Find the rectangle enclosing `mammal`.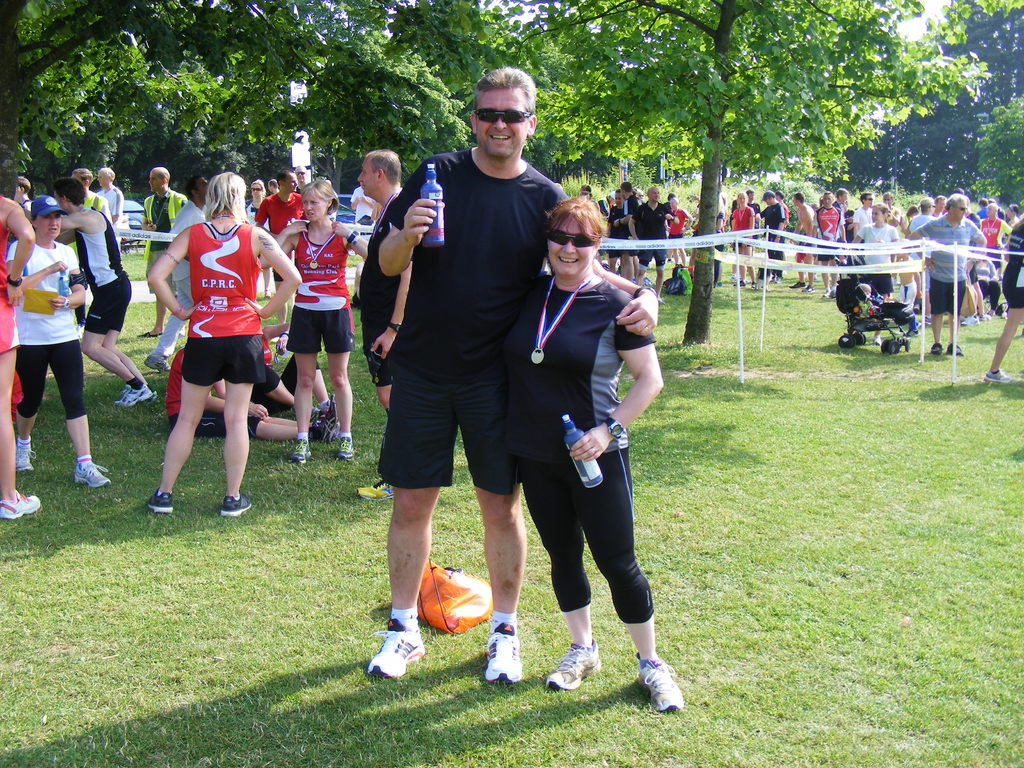
984, 212, 1023, 382.
